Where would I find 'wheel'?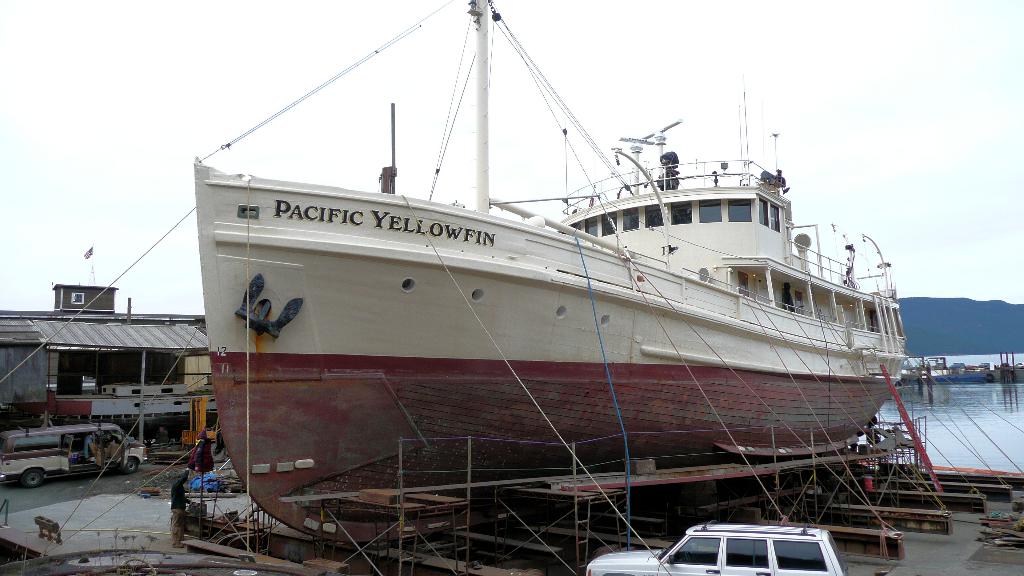
At [22, 470, 44, 492].
